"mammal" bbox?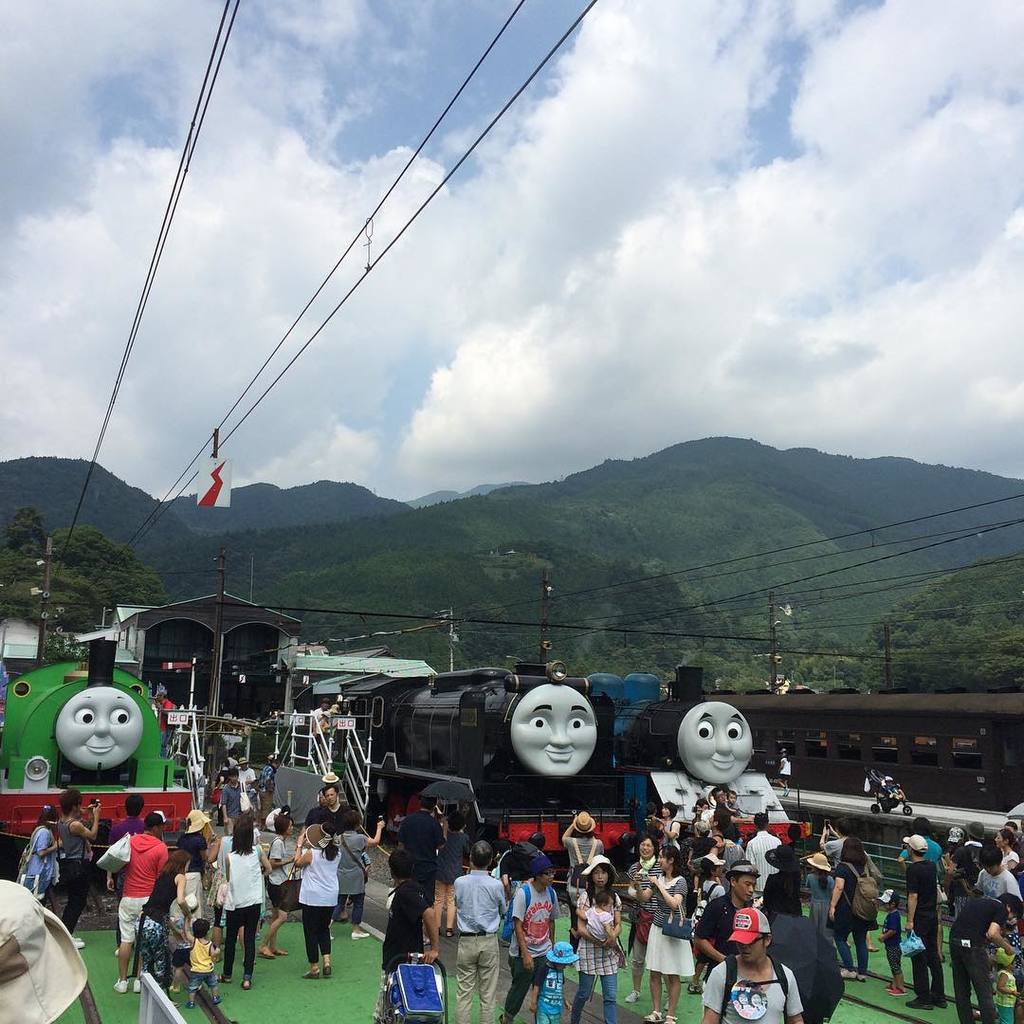
crop(906, 831, 947, 1011)
